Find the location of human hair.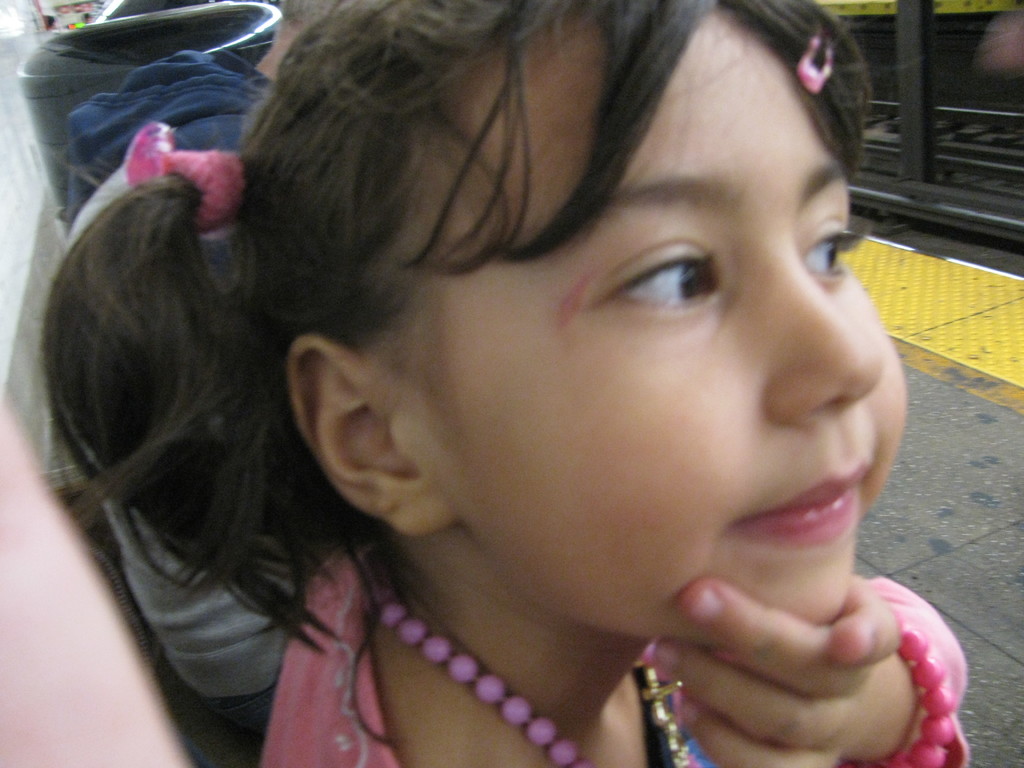
Location: Rect(43, 0, 876, 652).
